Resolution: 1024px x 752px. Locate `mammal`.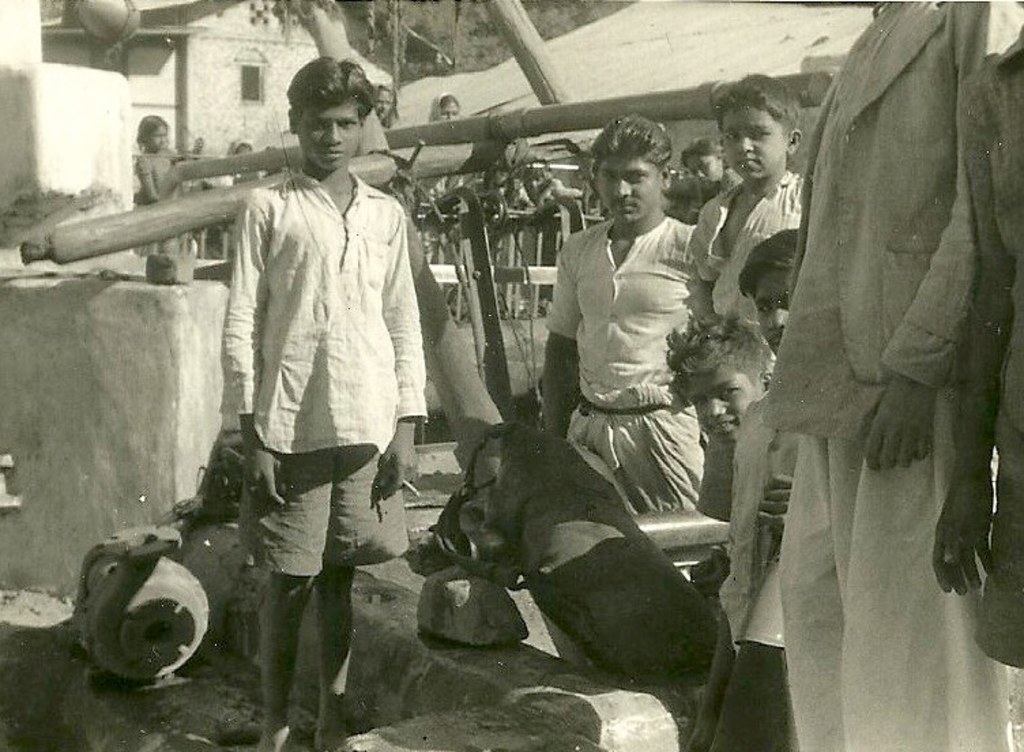
bbox=[933, 33, 1023, 673].
